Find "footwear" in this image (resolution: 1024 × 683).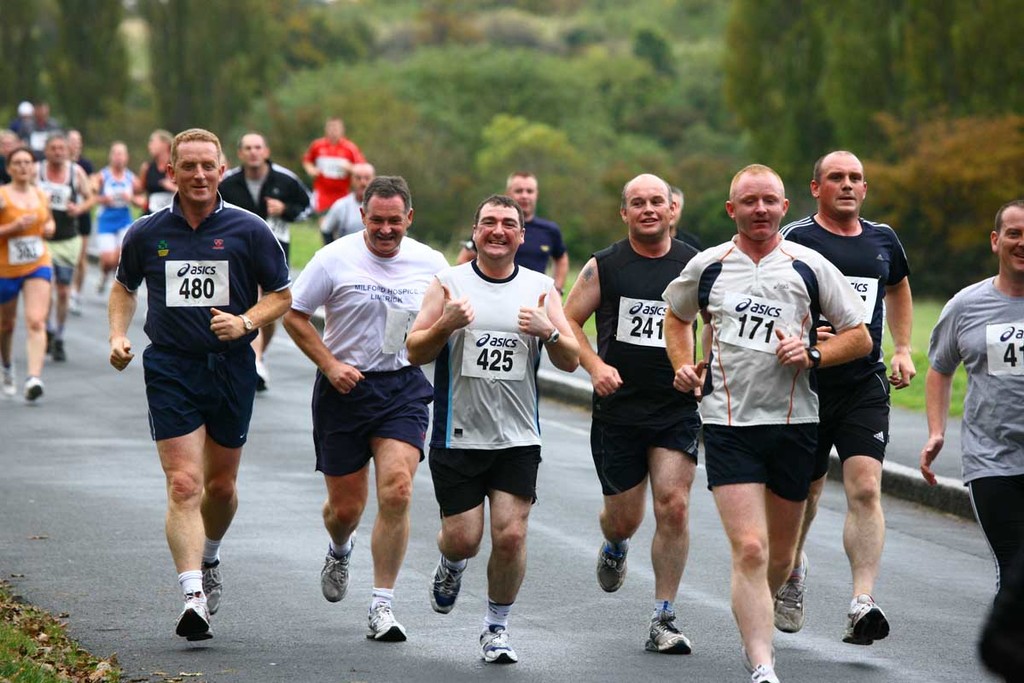
box=[201, 556, 224, 614].
